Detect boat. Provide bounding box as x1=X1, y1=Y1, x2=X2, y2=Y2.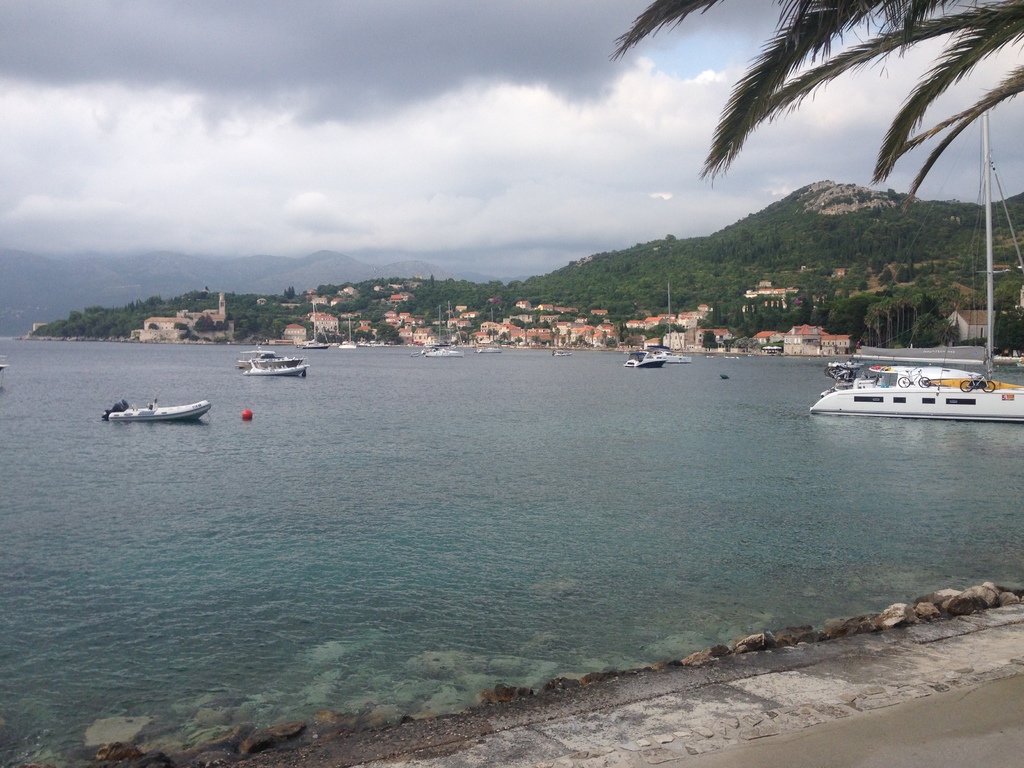
x1=806, y1=108, x2=1023, y2=421.
